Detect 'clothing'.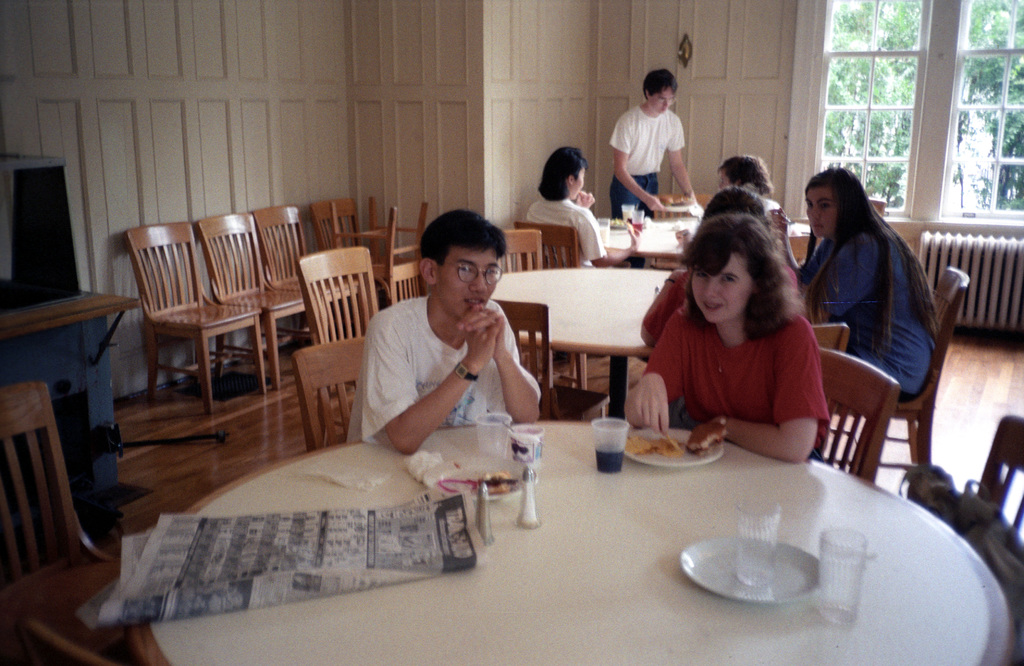
Detected at (604, 100, 690, 212).
